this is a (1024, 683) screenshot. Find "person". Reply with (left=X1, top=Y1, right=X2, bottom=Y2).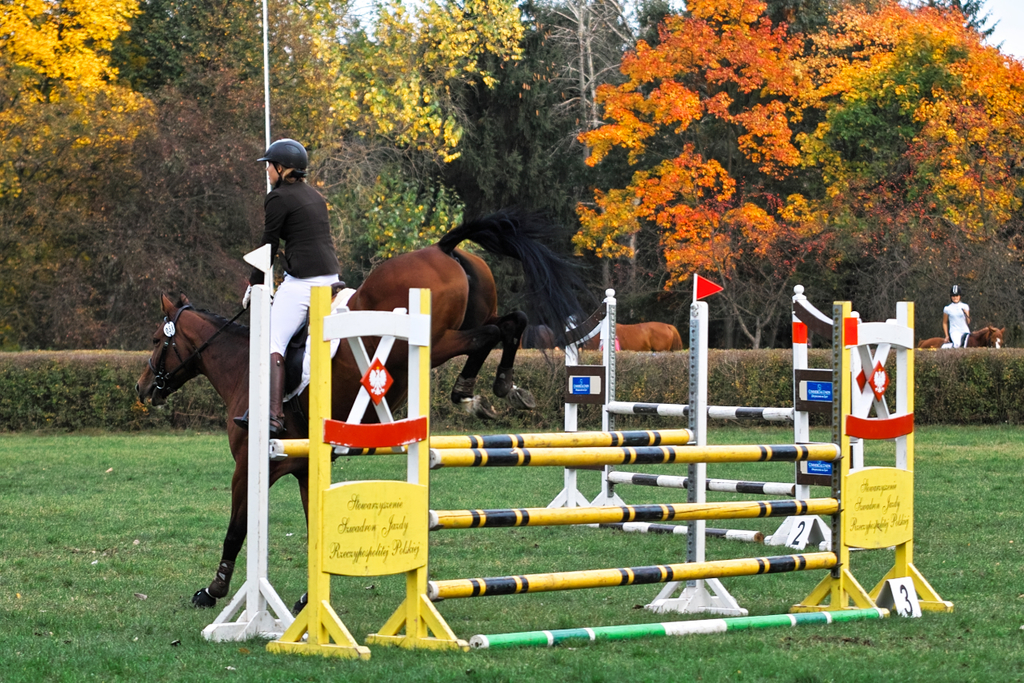
(left=239, top=138, right=335, bottom=435).
